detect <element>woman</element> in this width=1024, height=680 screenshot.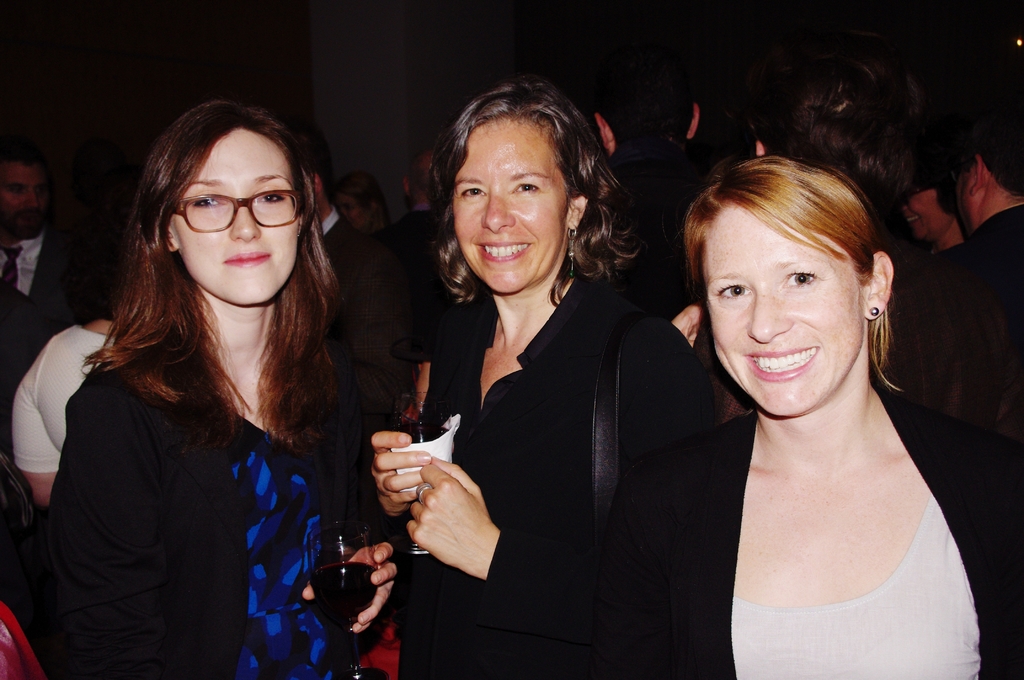
Detection: 336/170/394/236.
